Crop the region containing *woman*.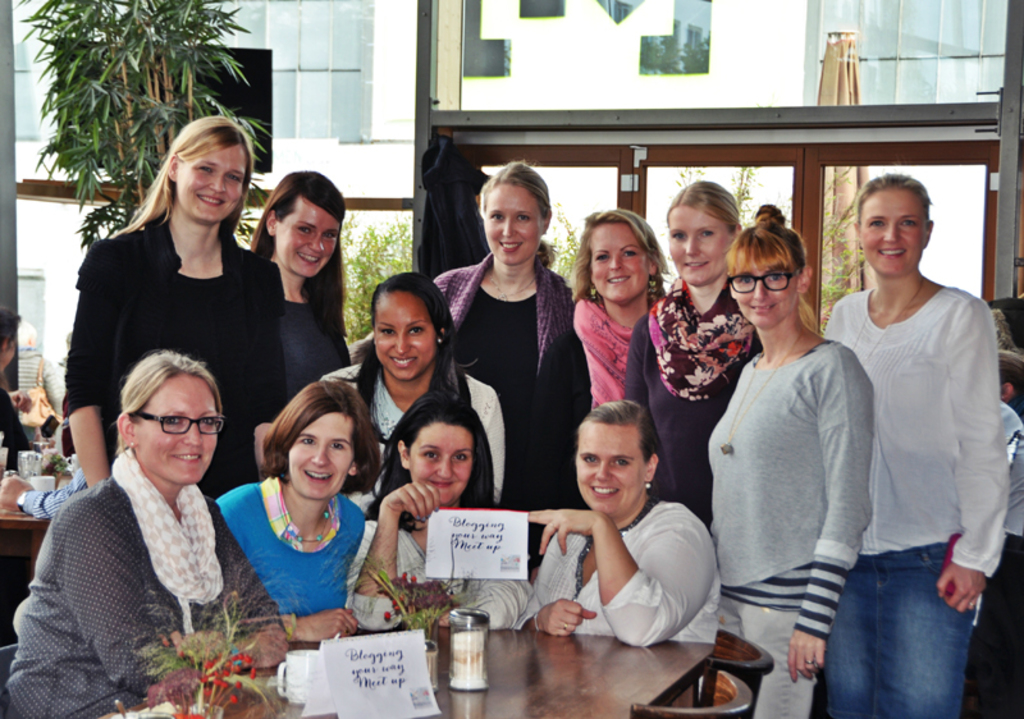
Crop region: {"left": 571, "top": 206, "right": 676, "bottom": 413}.
